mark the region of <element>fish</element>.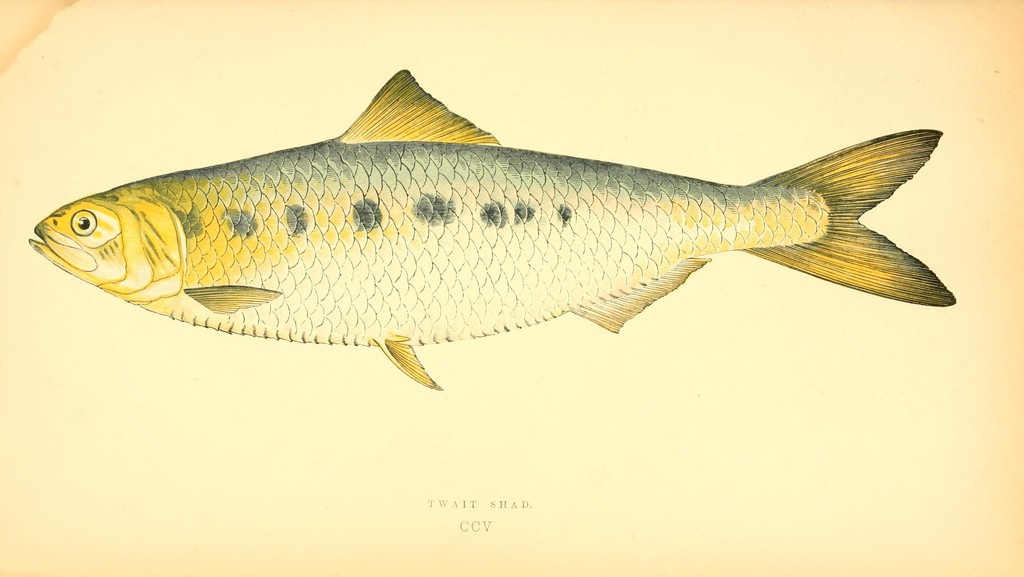
Region: detection(47, 56, 968, 394).
